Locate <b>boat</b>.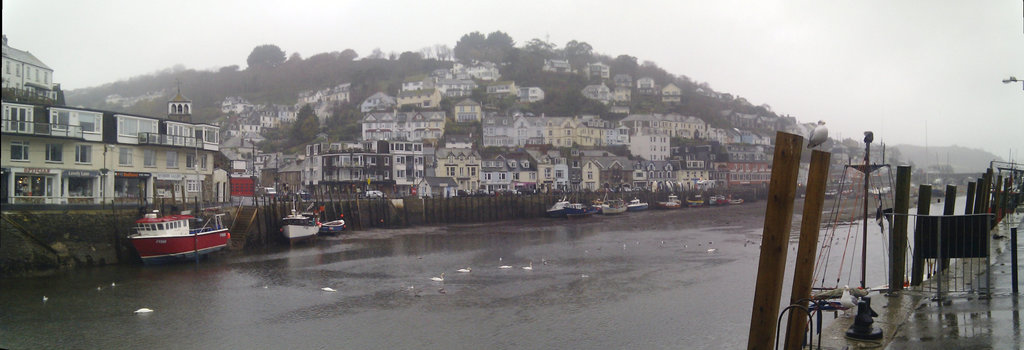
Bounding box: <box>276,188,324,249</box>.
